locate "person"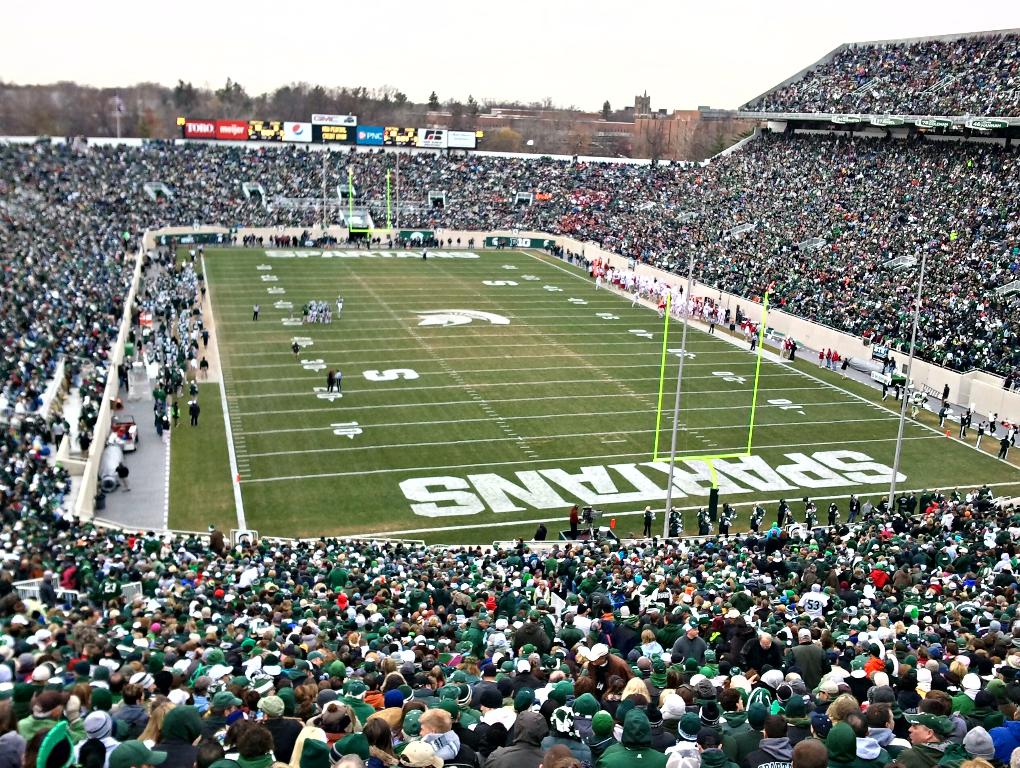
detection(254, 307, 257, 319)
